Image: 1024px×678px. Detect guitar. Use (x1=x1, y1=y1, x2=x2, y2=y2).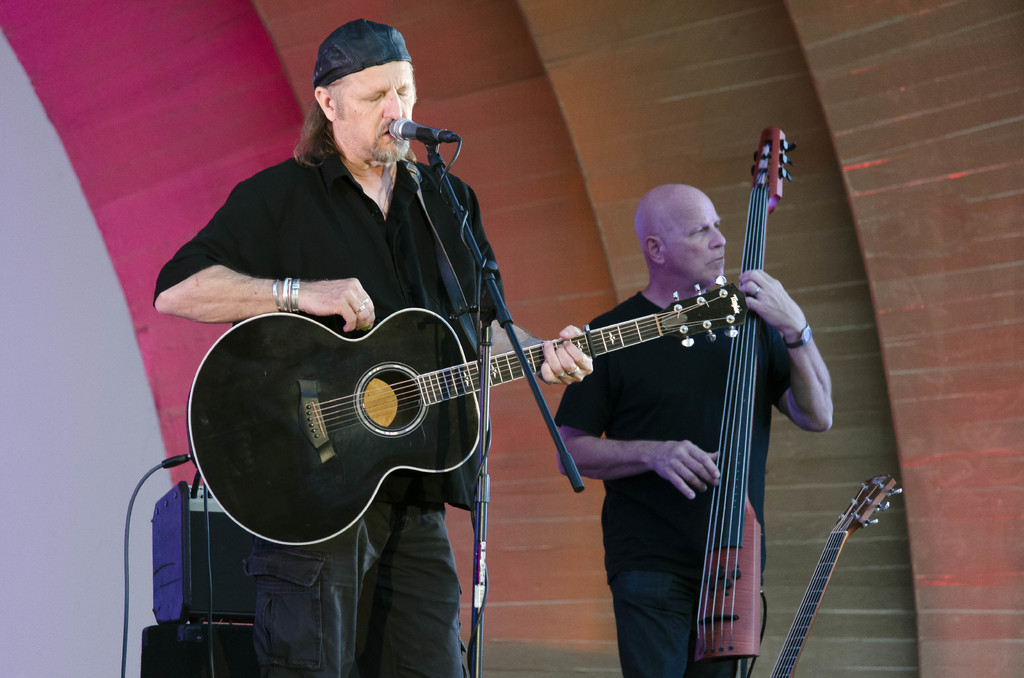
(x1=760, y1=470, x2=918, y2=677).
